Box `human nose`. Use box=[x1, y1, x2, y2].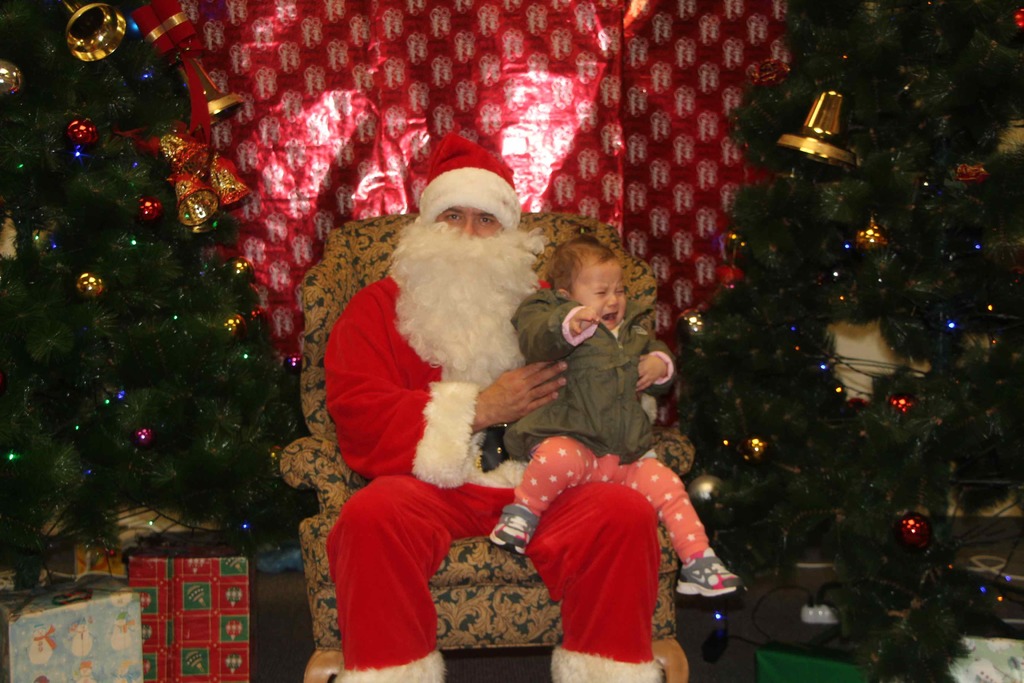
box=[461, 219, 480, 238].
